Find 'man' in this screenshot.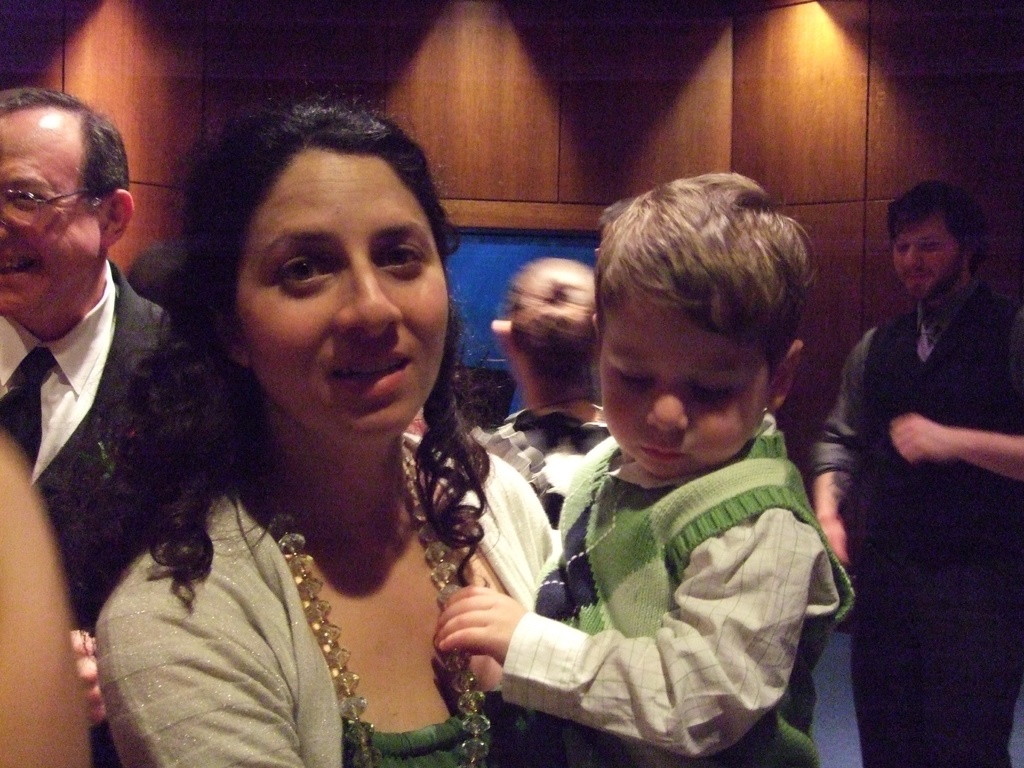
The bounding box for 'man' is box(810, 181, 1023, 767).
